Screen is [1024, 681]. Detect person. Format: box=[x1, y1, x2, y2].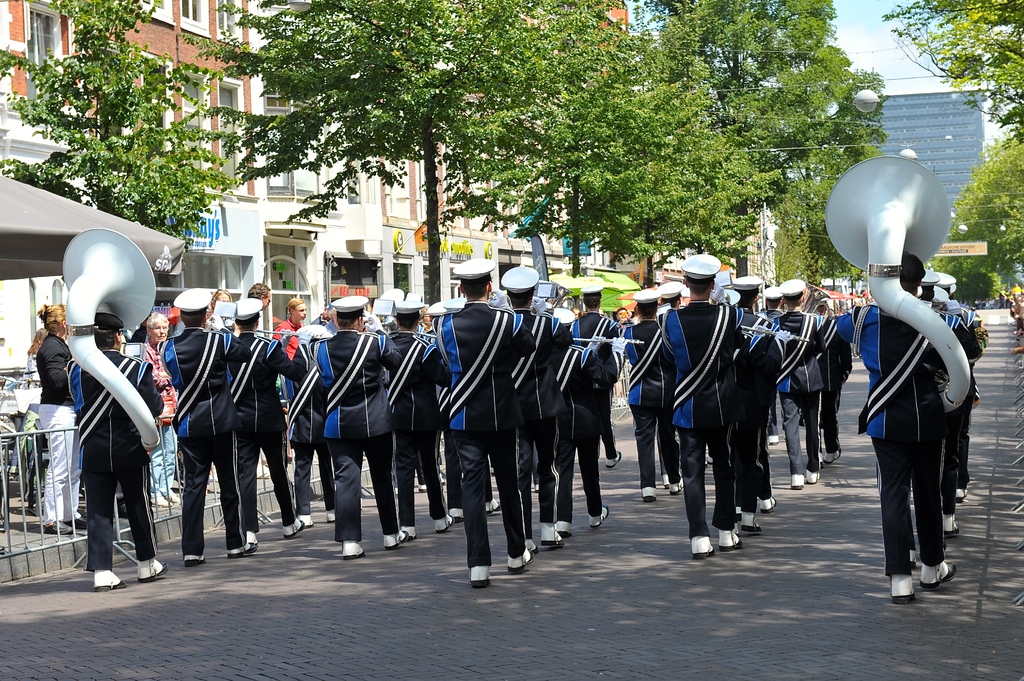
box=[835, 252, 960, 602].
